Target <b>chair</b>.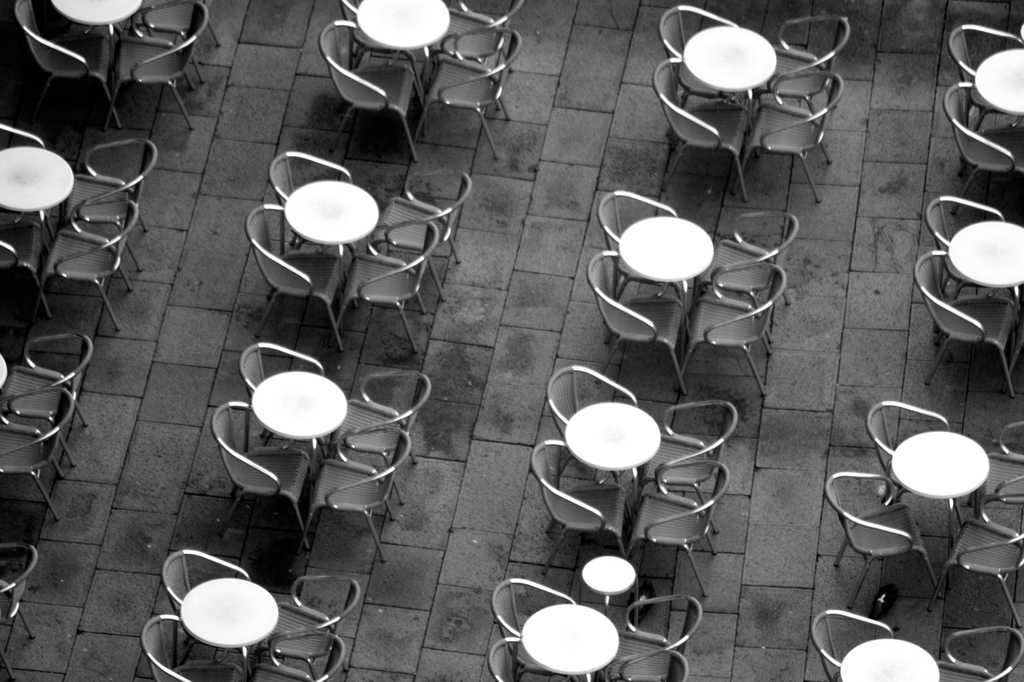
Target region: <bbox>319, 19, 437, 169</bbox>.
